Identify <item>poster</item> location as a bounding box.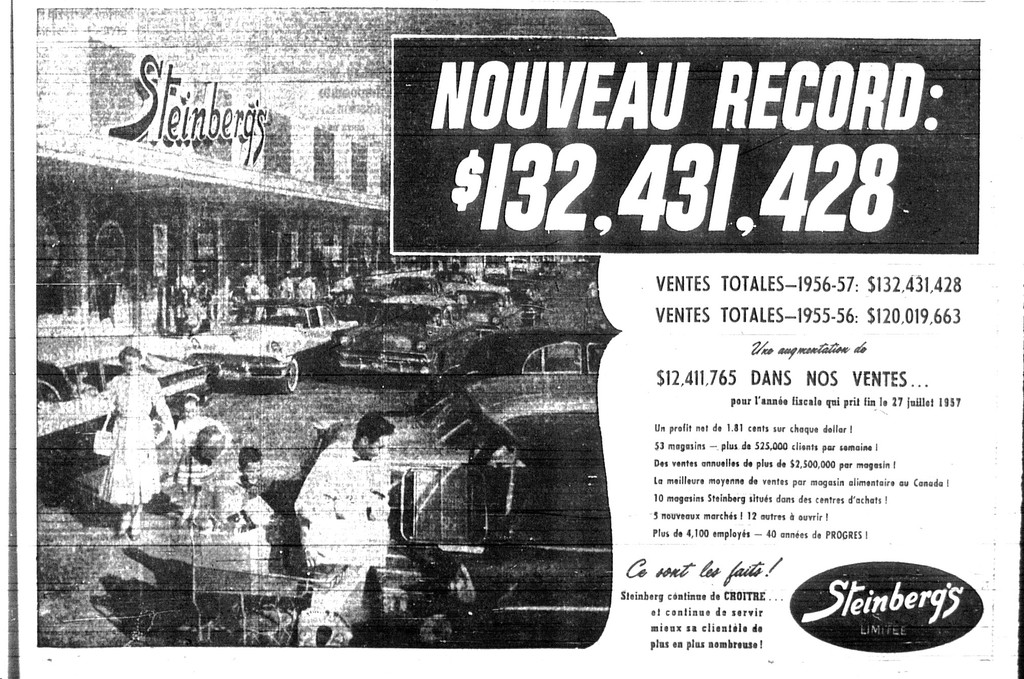
(left=35, top=0, right=1023, bottom=678).
